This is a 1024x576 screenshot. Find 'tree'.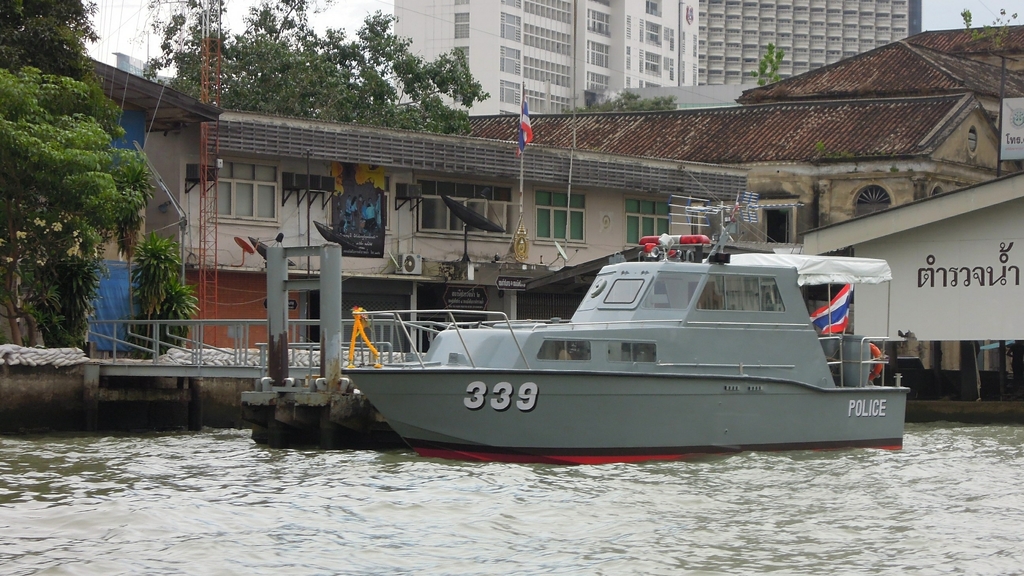
Bounding box: detection(129, 0, 483, 135).
